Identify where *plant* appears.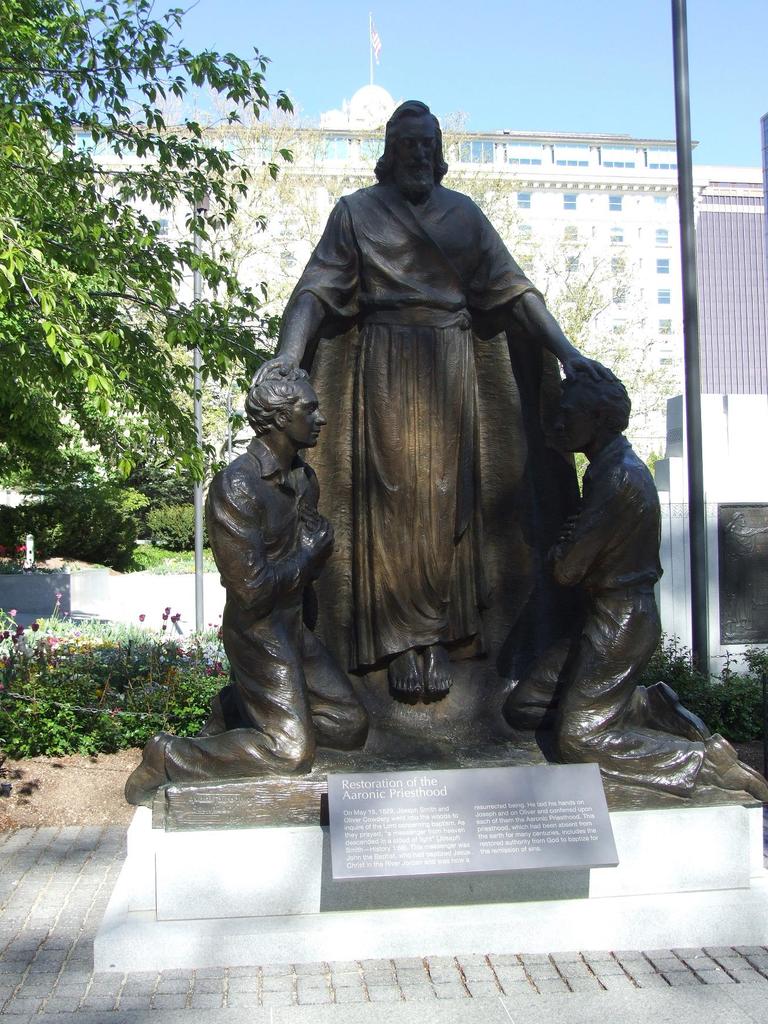
Appears at 1, 455, 155, 574.
